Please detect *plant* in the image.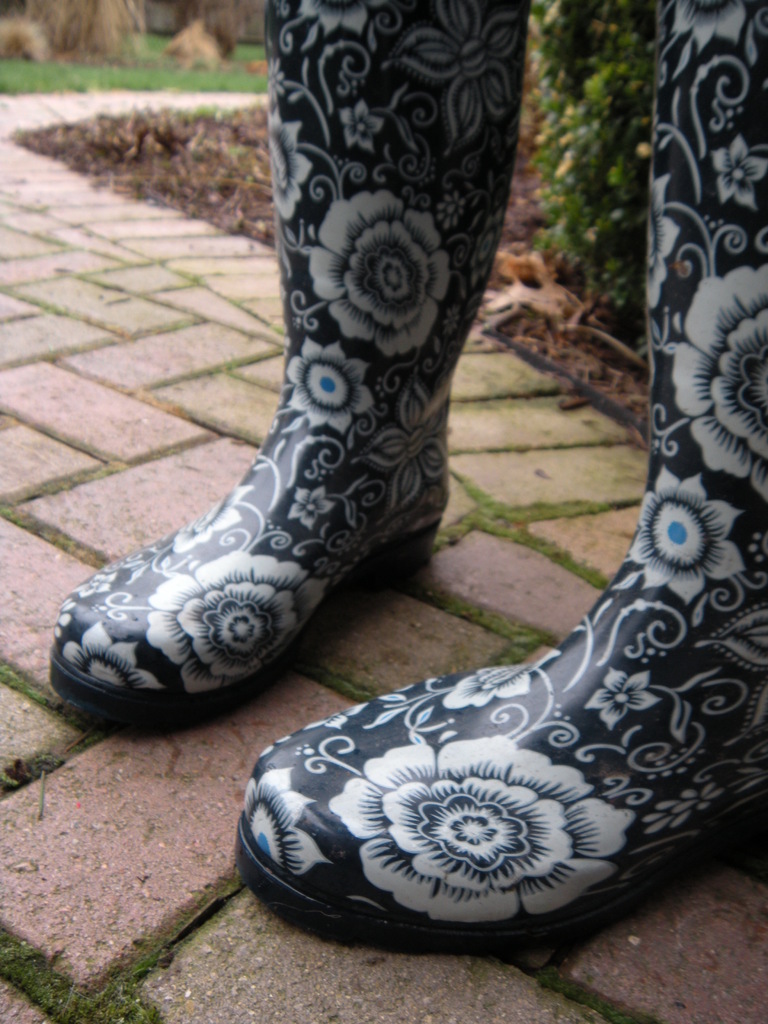
[419, 468, 639, 589].
